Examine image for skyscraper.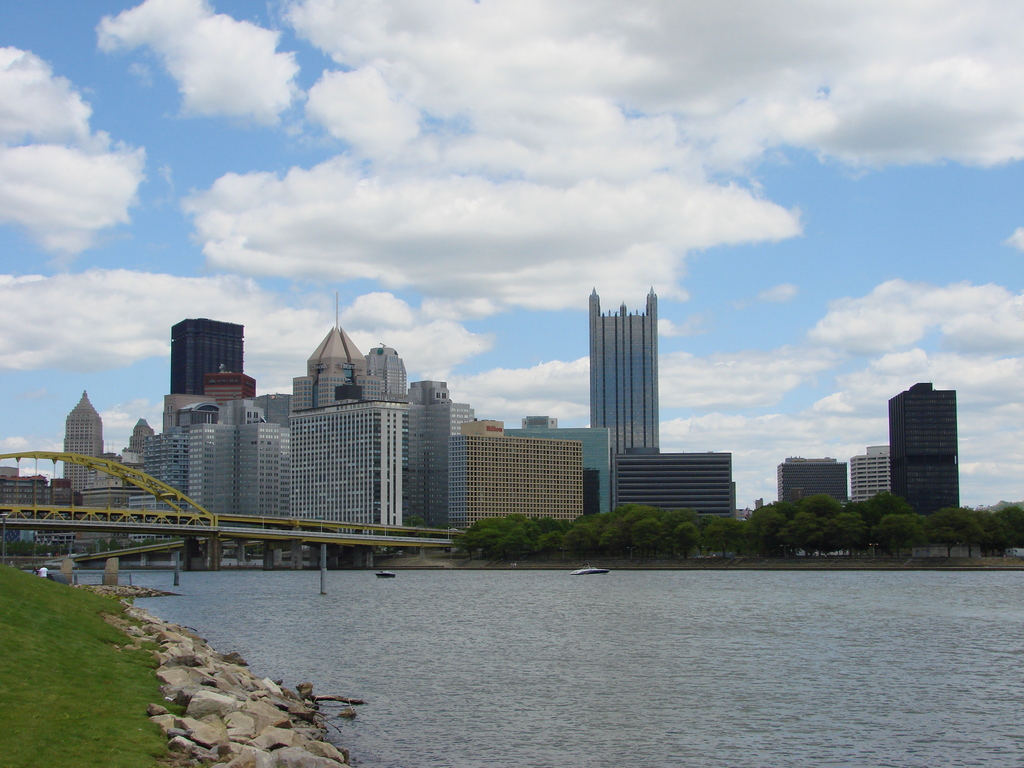
Examination result: (776,452,854,508).
